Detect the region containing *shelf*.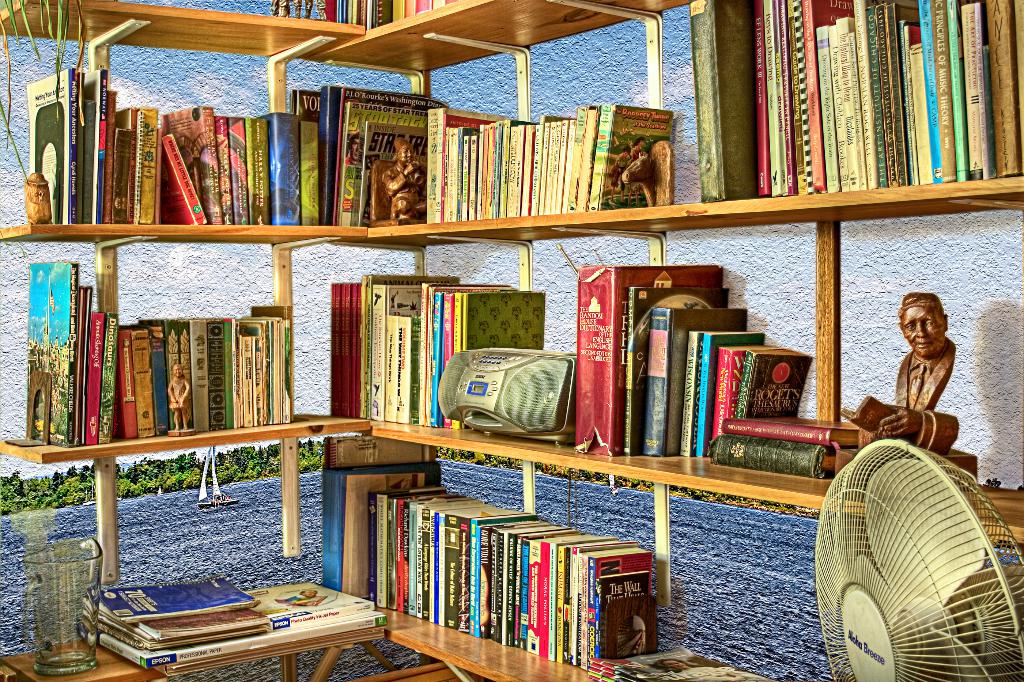
bbox(280, 0, 739, 681).
